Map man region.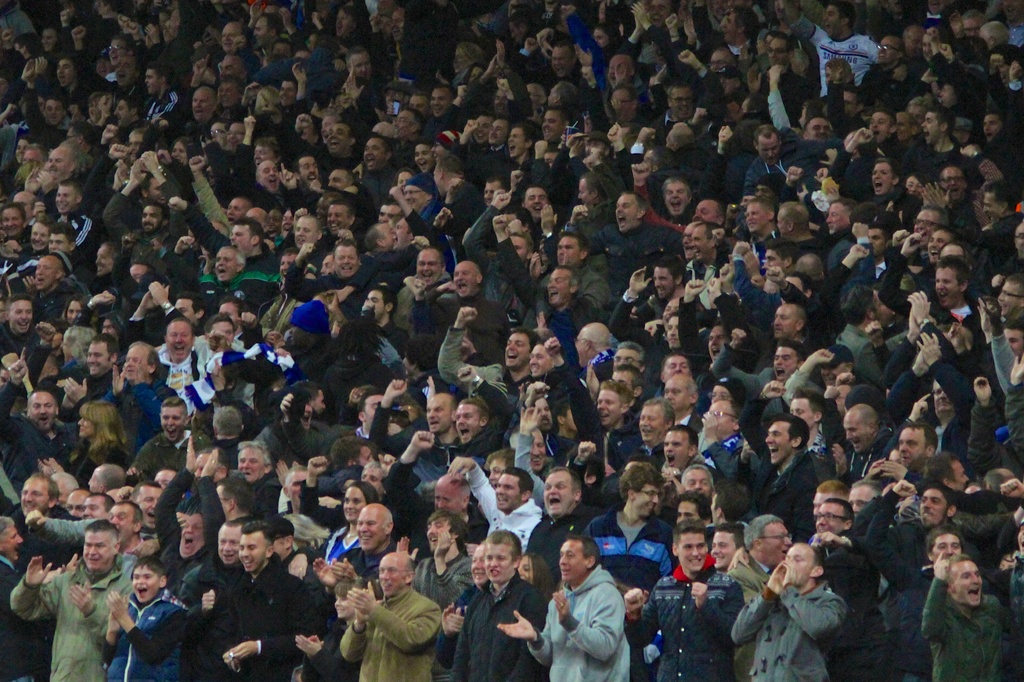
Mapped to 922, 555, 1007, 681.
